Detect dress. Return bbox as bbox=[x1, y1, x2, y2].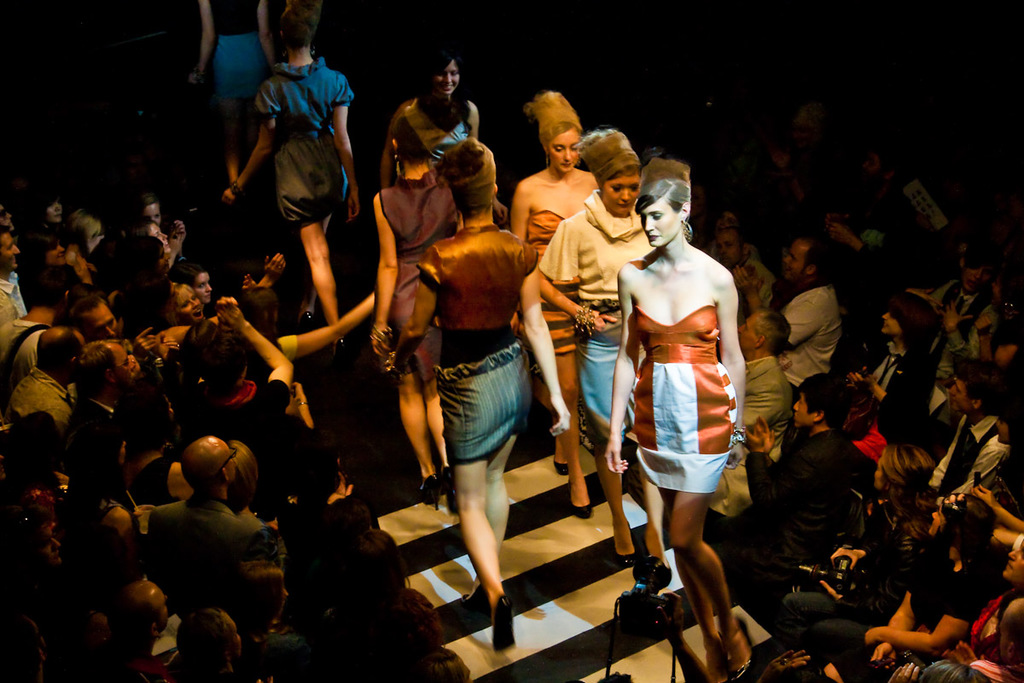
bbox=[525, 208, 576, 353].
